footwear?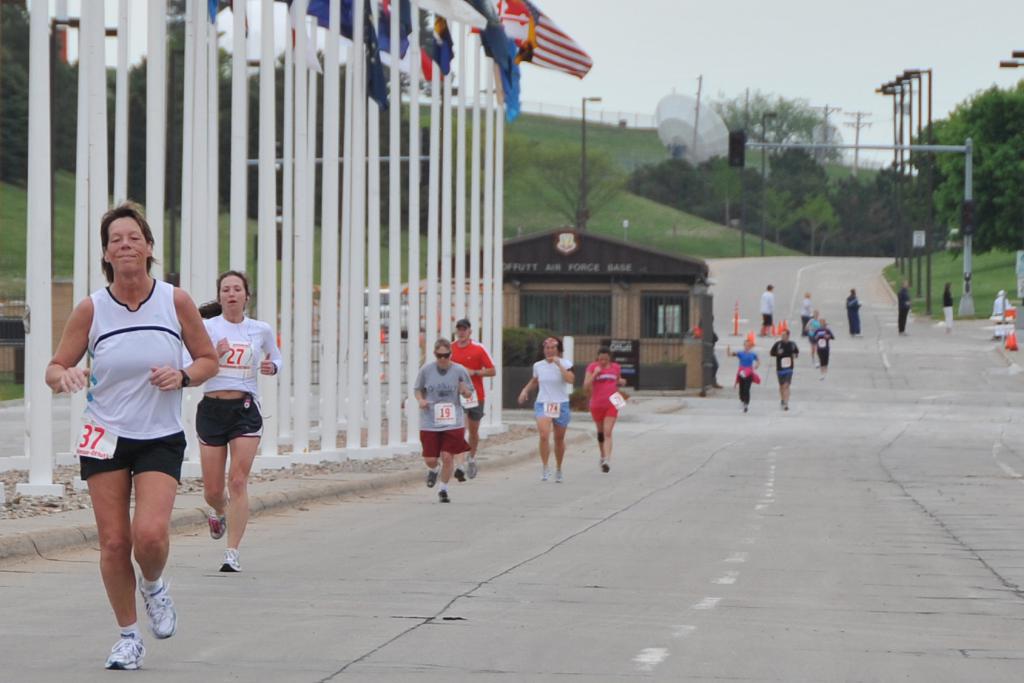
541, 467, 550, 481
